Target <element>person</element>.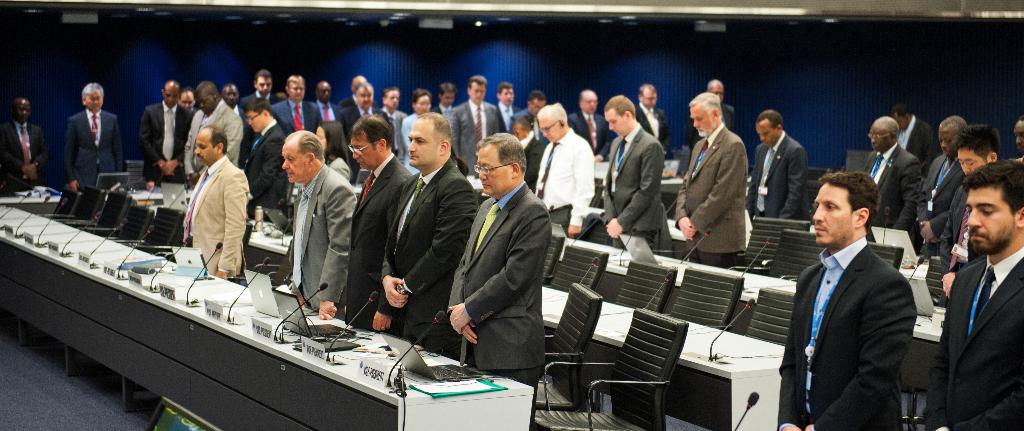
Target region: <bbox>442, 133, 553, 430</bbox>.
